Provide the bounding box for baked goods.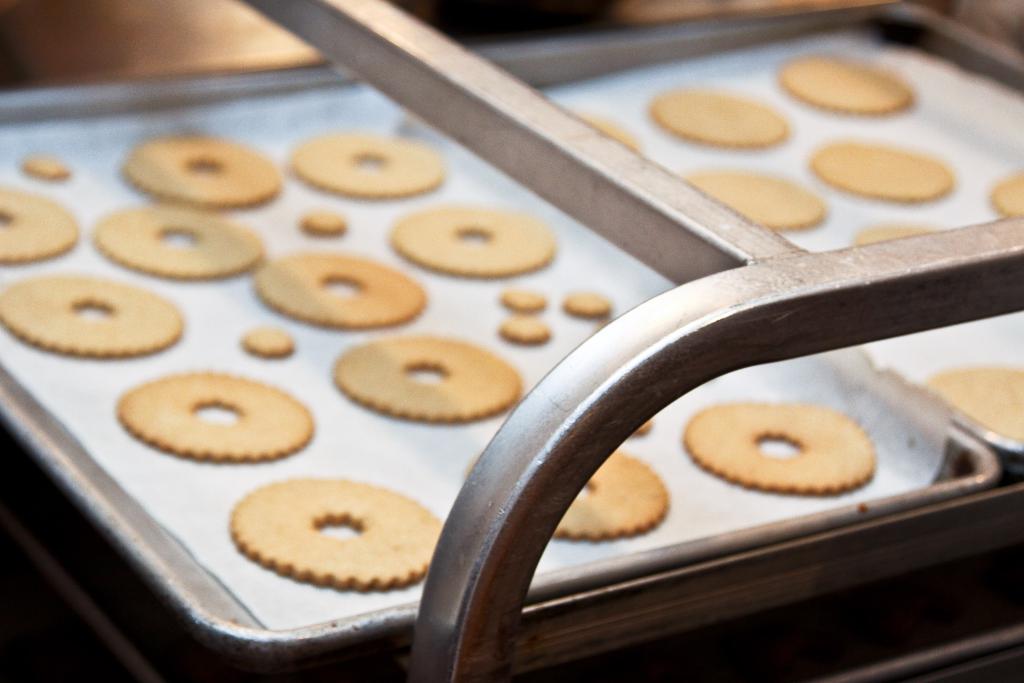
rect(0, 273, 182, 361).
